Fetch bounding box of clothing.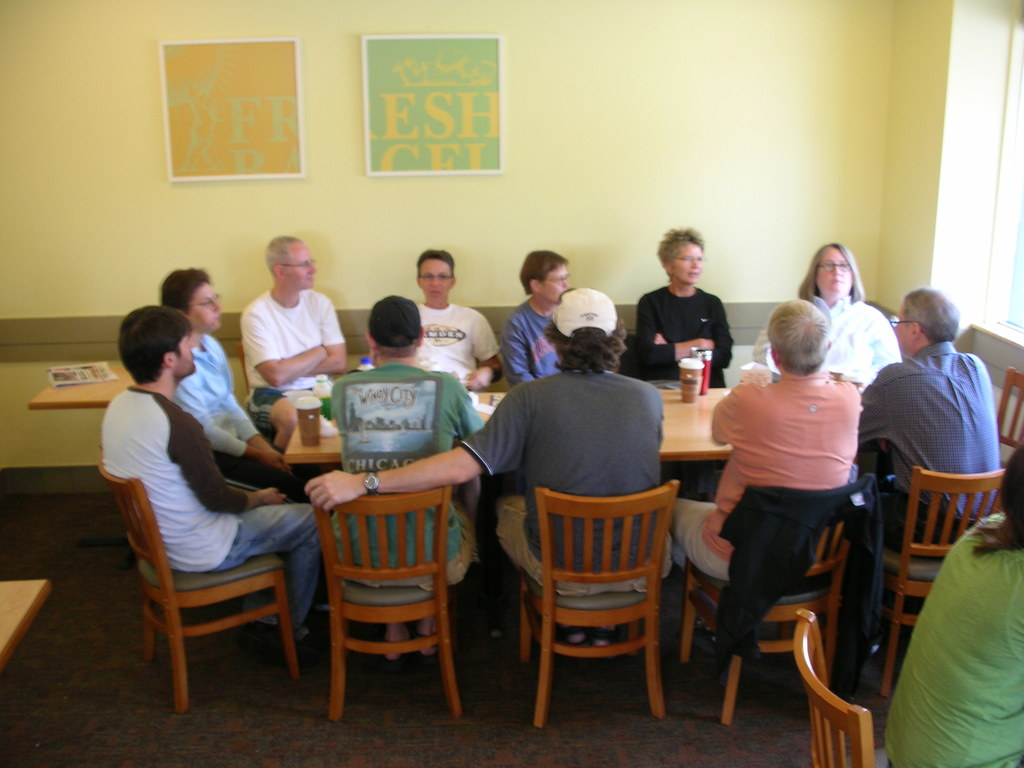
Bbox: x1=498, y1=300, x2=556, y2=392.
